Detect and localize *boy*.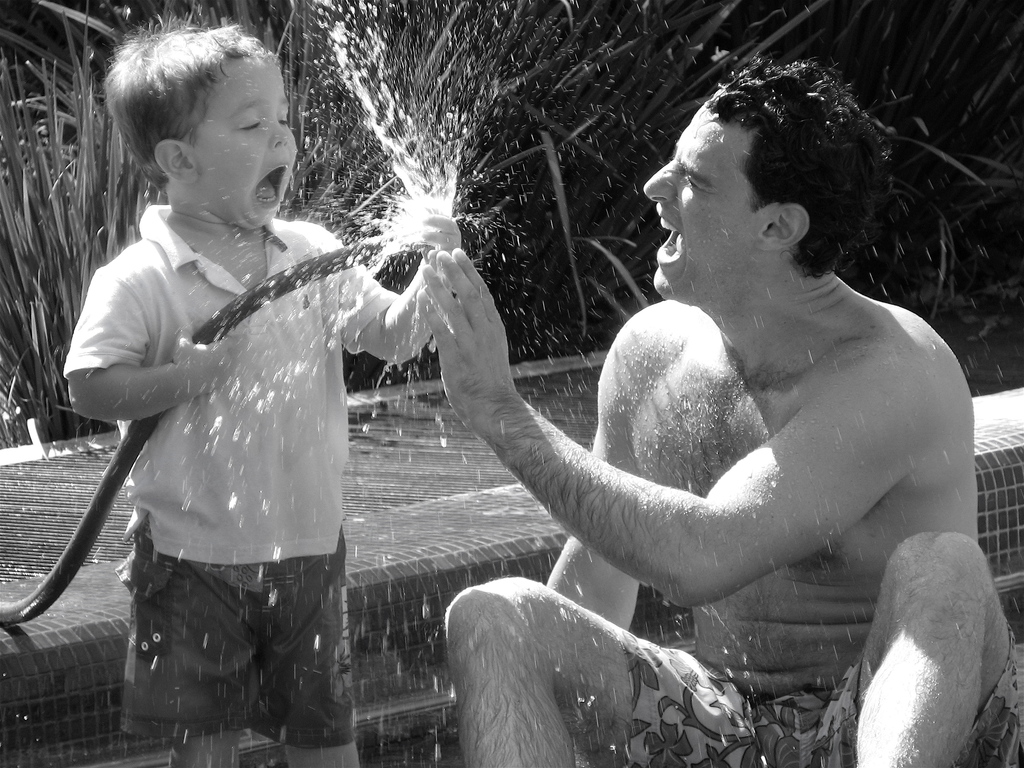
Localized at 58/20/458/767.
